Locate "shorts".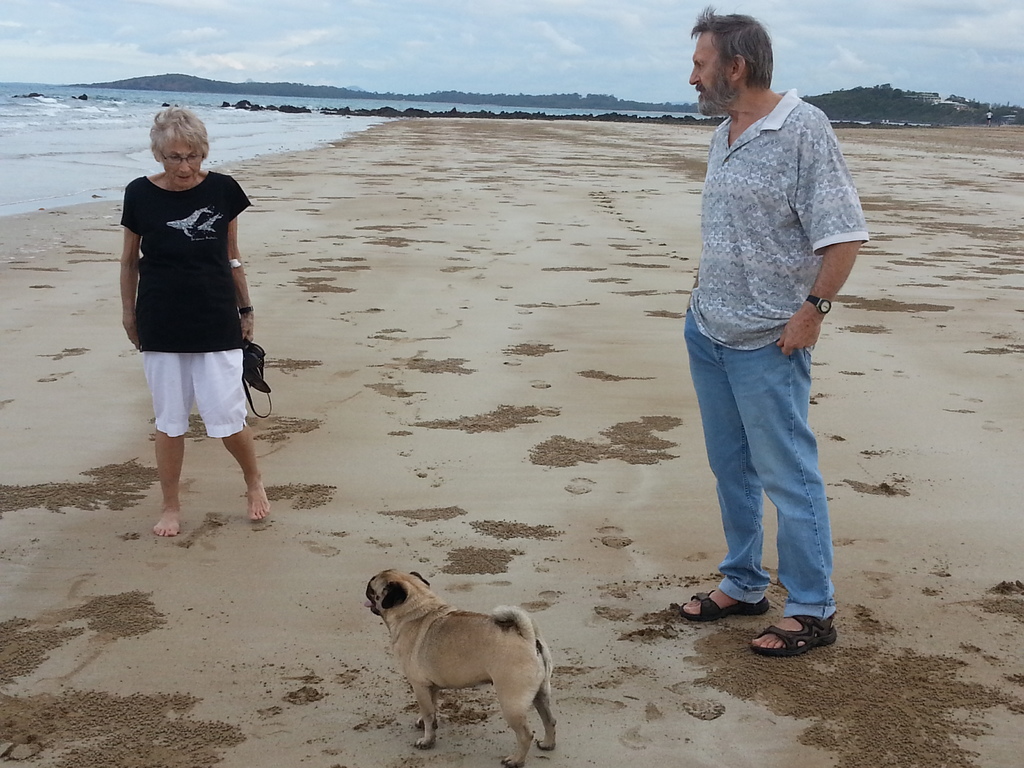
Bounding box: crop(141, 351, 244, 429).
